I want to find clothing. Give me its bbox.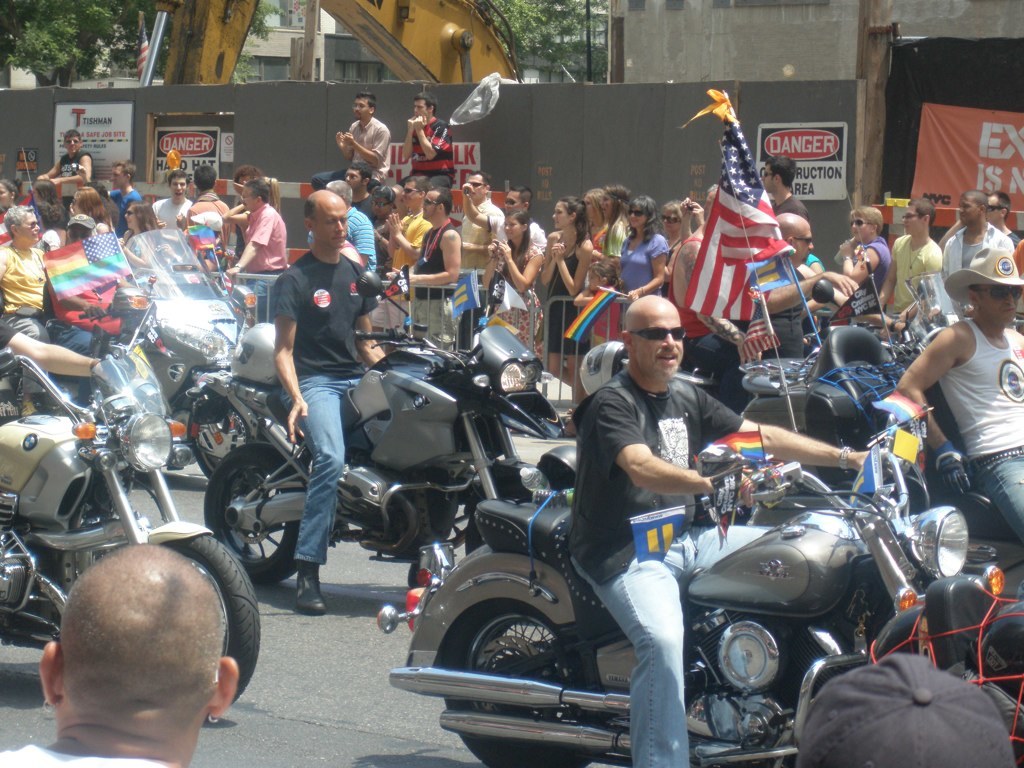
box(833, 238, 868, 334).
